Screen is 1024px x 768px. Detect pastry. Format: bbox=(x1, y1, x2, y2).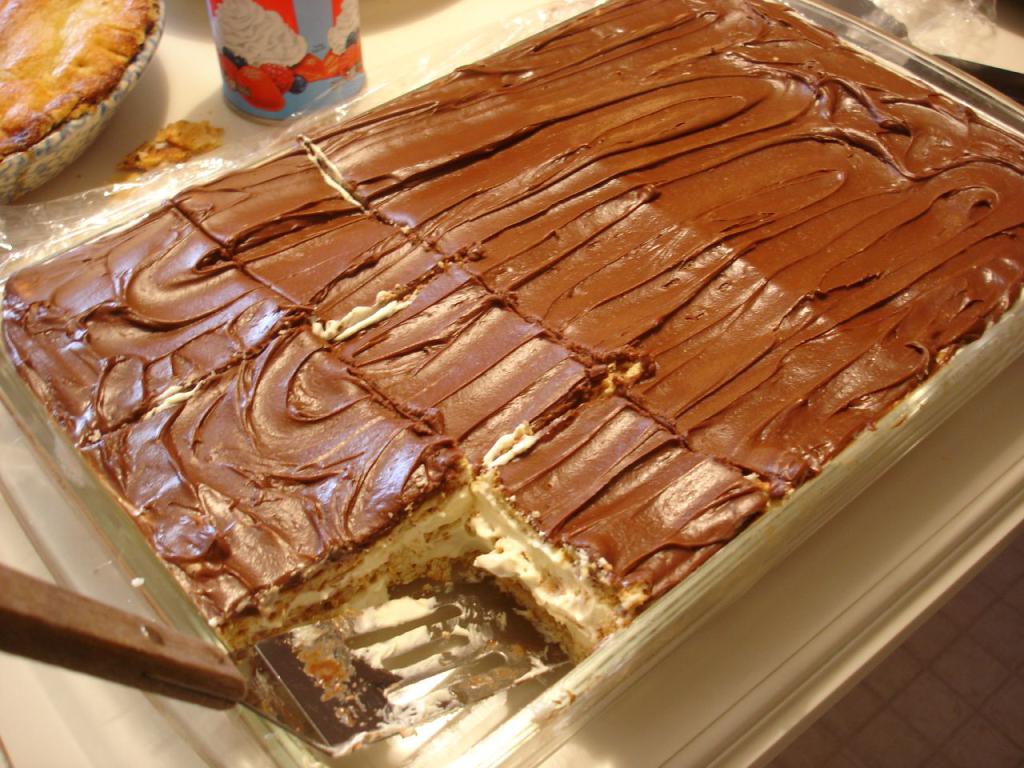
bbox=(80, 326, 470, 658).
